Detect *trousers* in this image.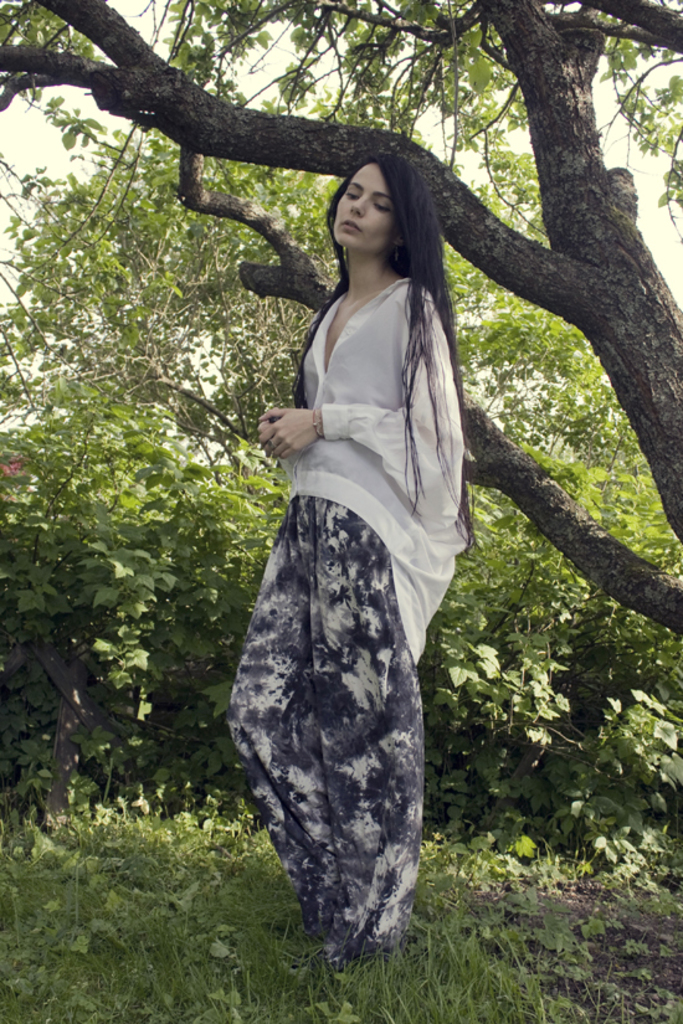
Detection: [233, 485, 440, 968].
